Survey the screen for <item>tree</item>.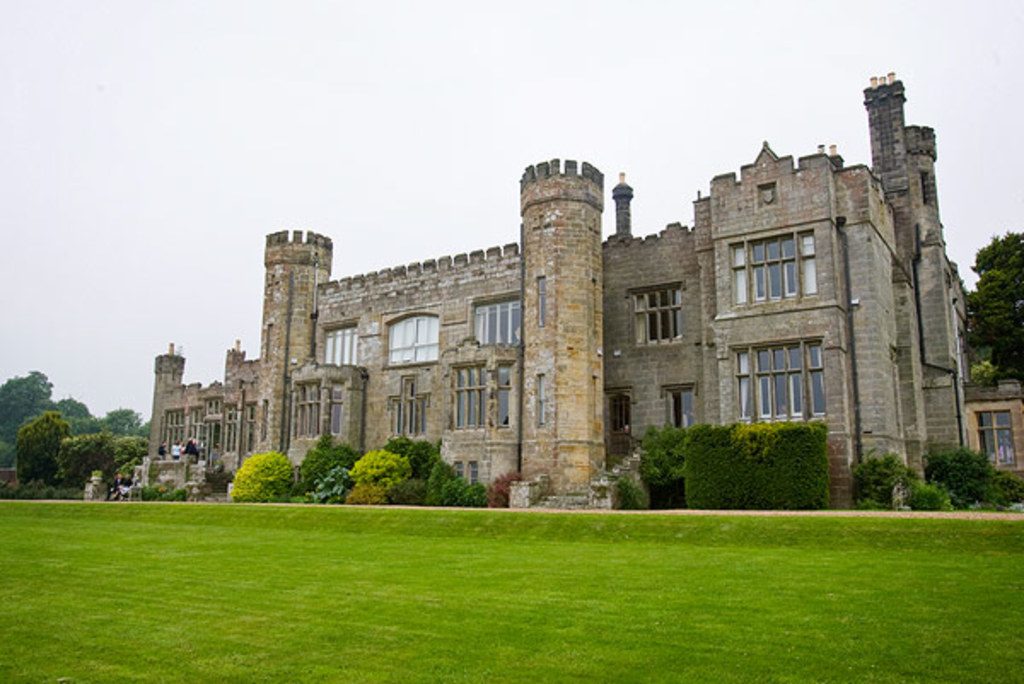
Survey found: (109, 440, 154, 500).
